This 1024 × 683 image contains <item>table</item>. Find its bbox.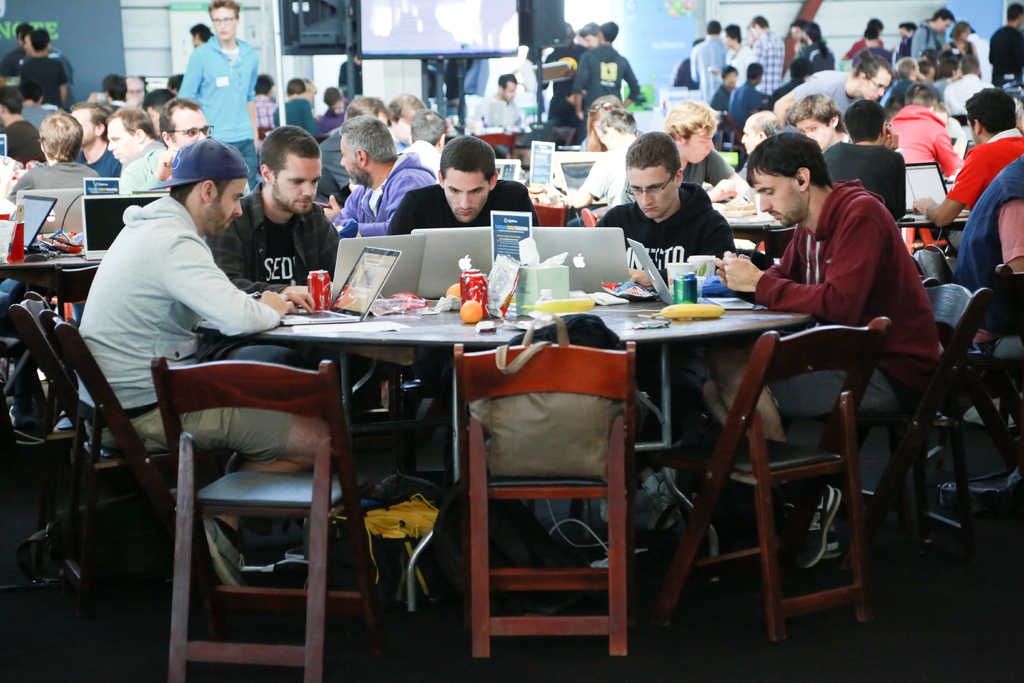
left=195, top=304, right=814, bottom=480.
